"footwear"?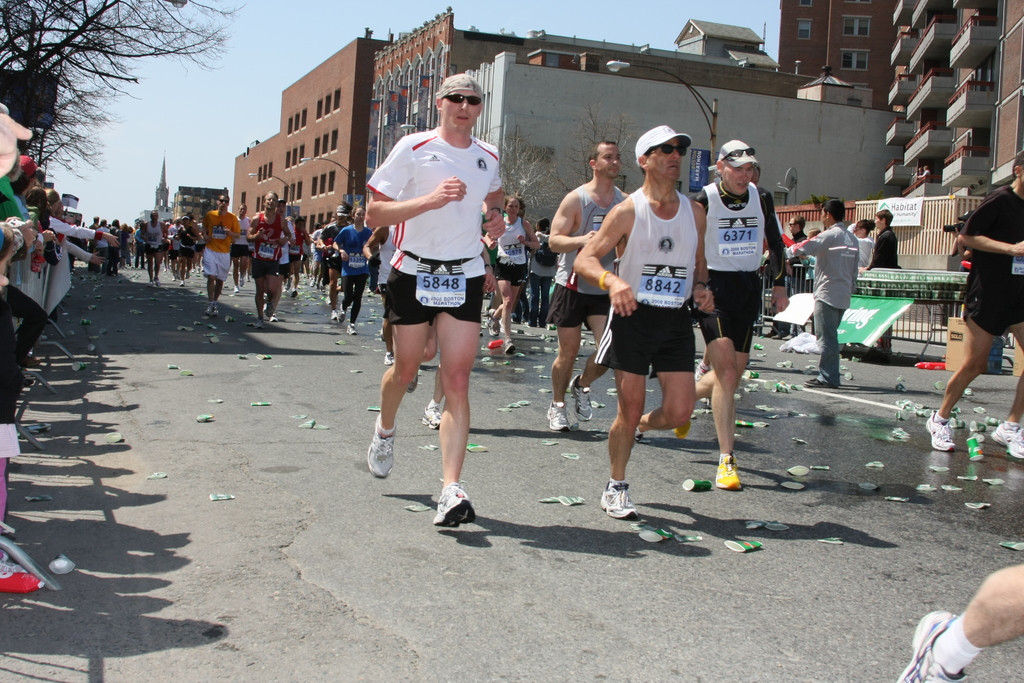
319,280,326,290
